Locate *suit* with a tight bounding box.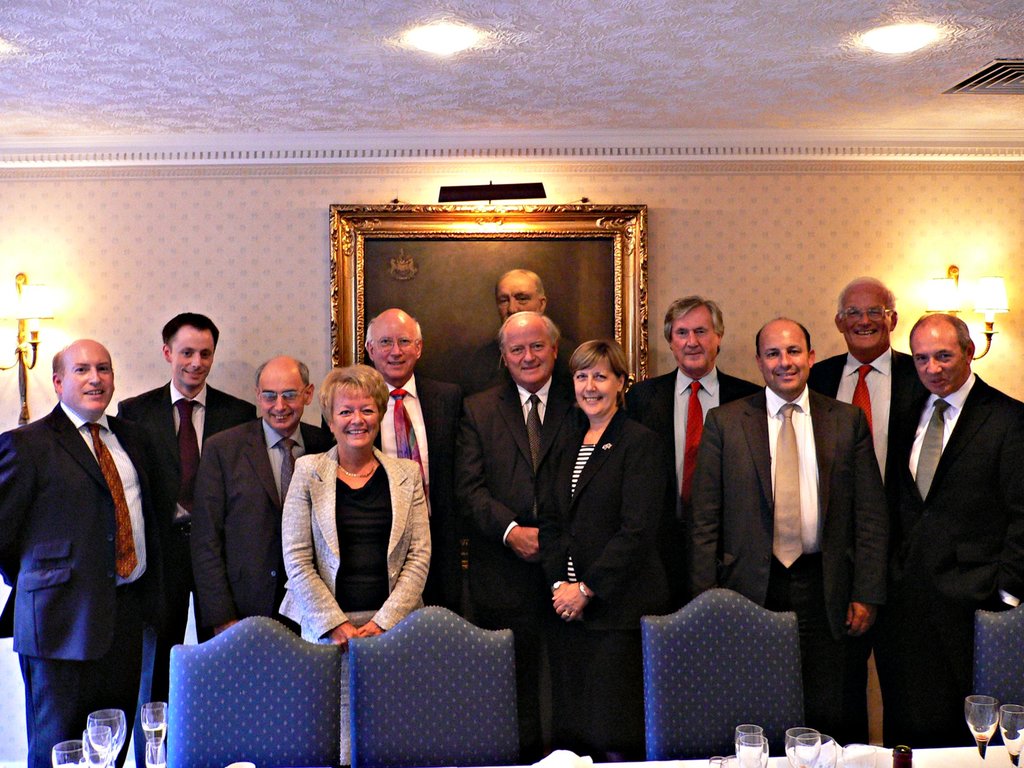
(679, 379, 886, 743).
